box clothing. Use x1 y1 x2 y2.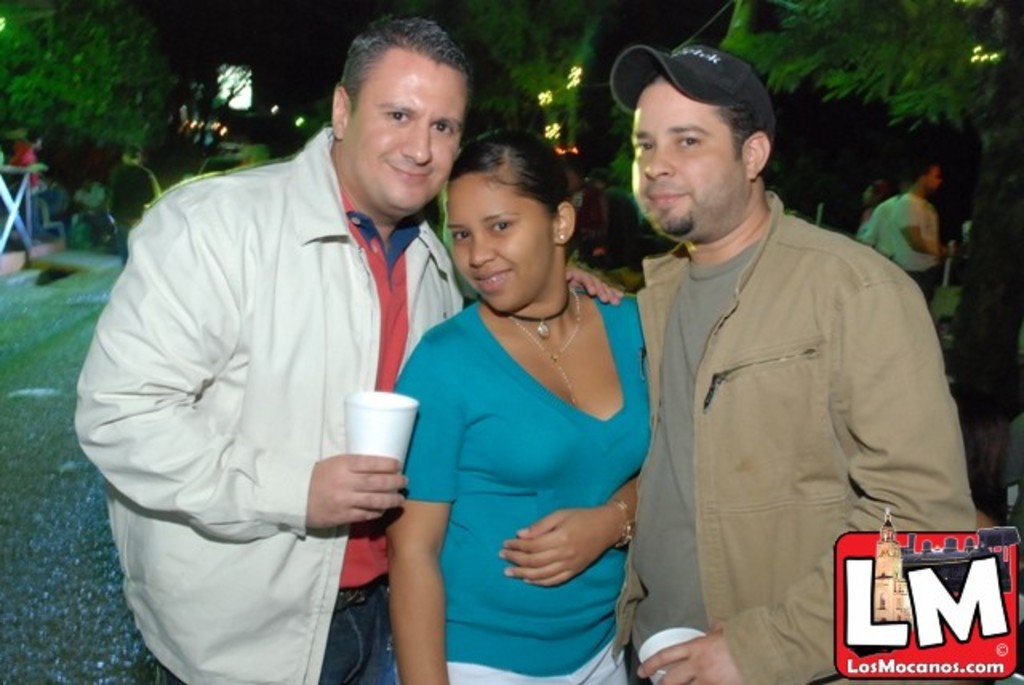
74 130 462 683.
